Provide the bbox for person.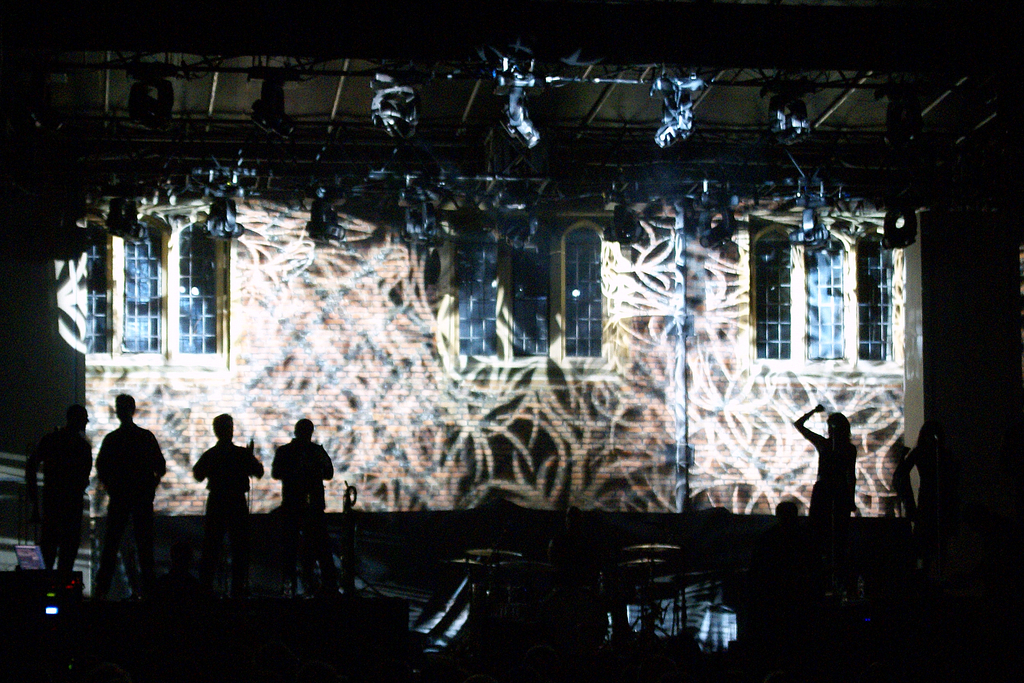
{"left": 195, "top": 406, "right": 258, "bottom": 600}.
